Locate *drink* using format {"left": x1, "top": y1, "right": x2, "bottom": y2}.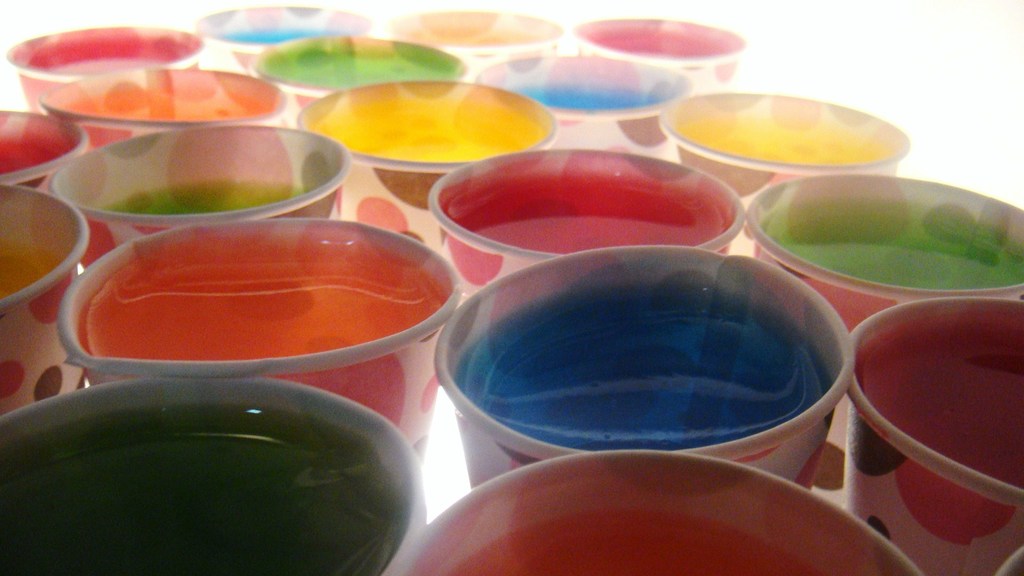
{"left": 459, "top": 273, "right": 834, "bottom": 456}.
